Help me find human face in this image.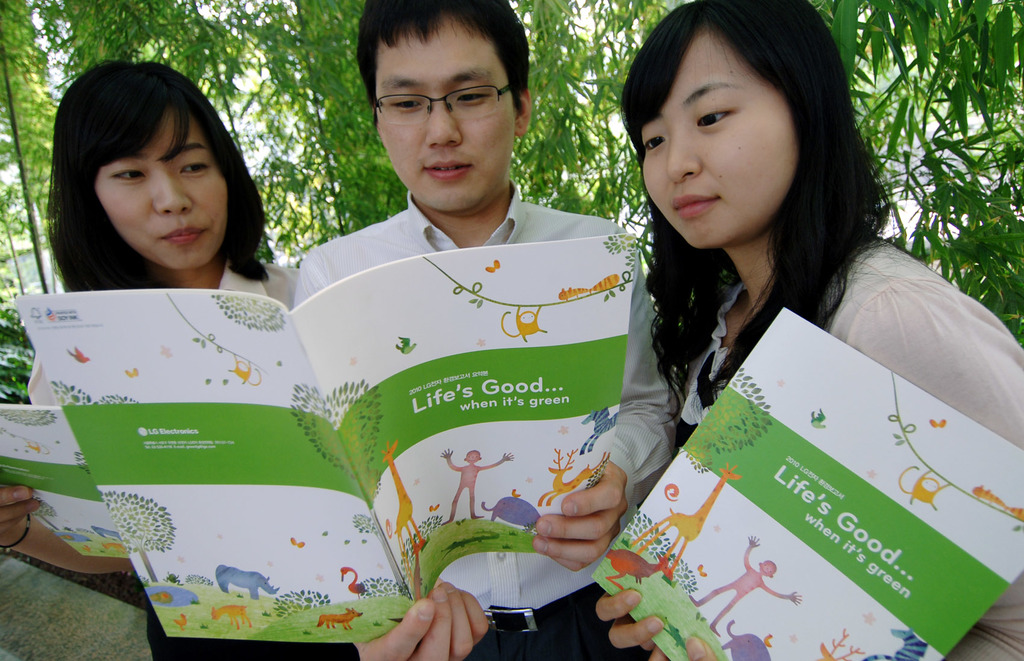
Found it: 644 26 798 248.
